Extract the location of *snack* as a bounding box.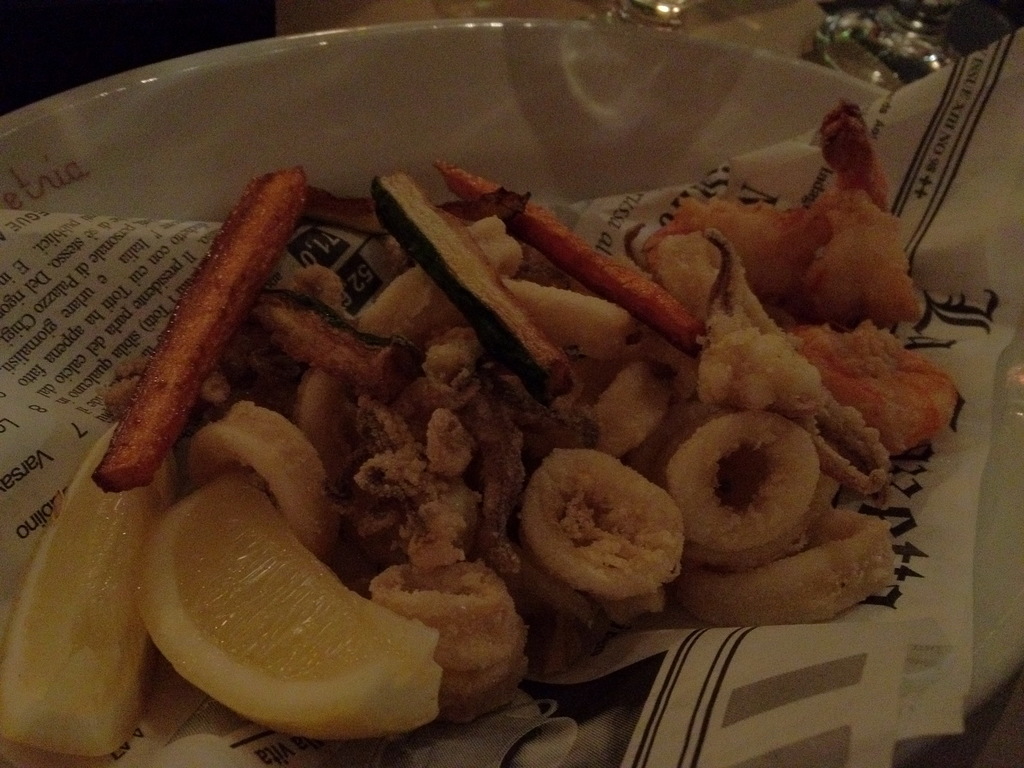
642,401,879,600.
